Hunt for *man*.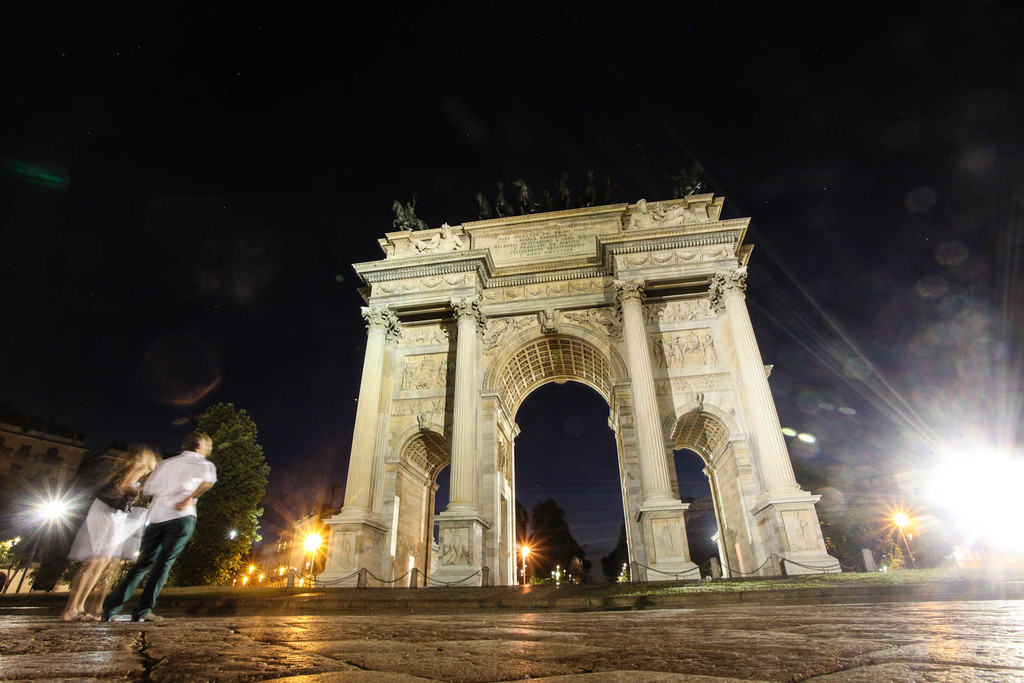
Hunted down at (100, 444, 212, 622).
